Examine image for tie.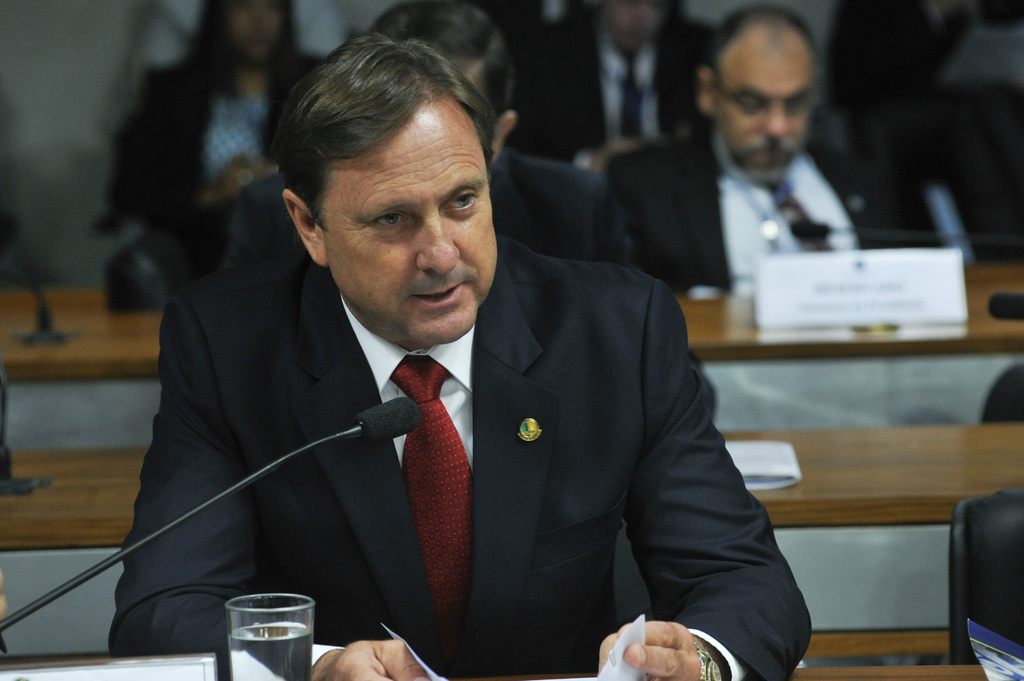
Examination result: bbox(390, 349, 472, 671).
